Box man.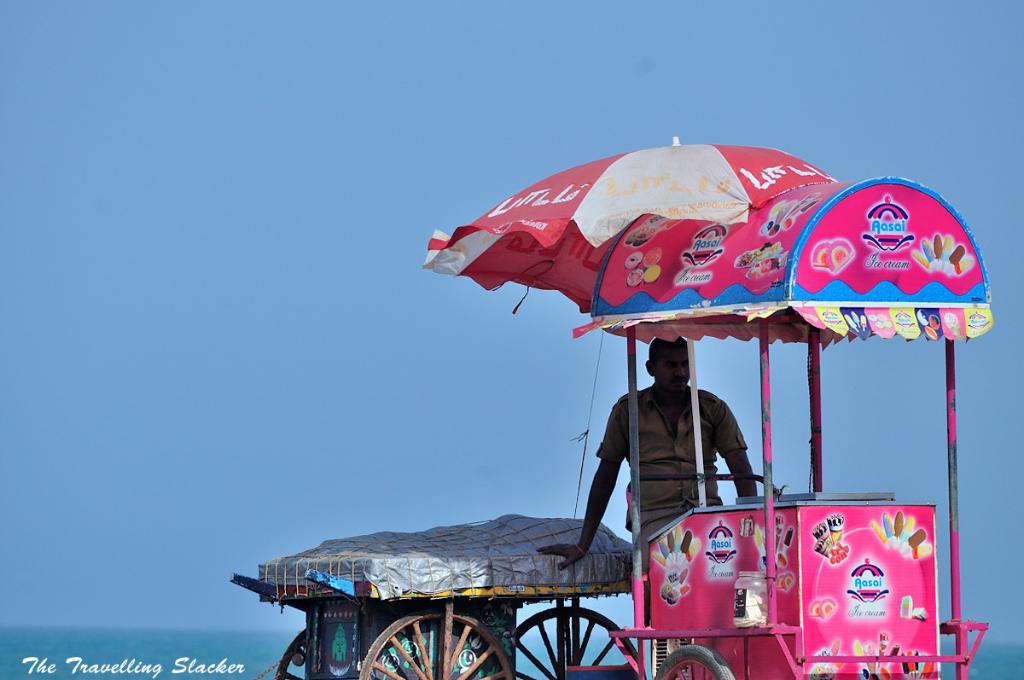
bbox=(590, 343, 760, 577).
